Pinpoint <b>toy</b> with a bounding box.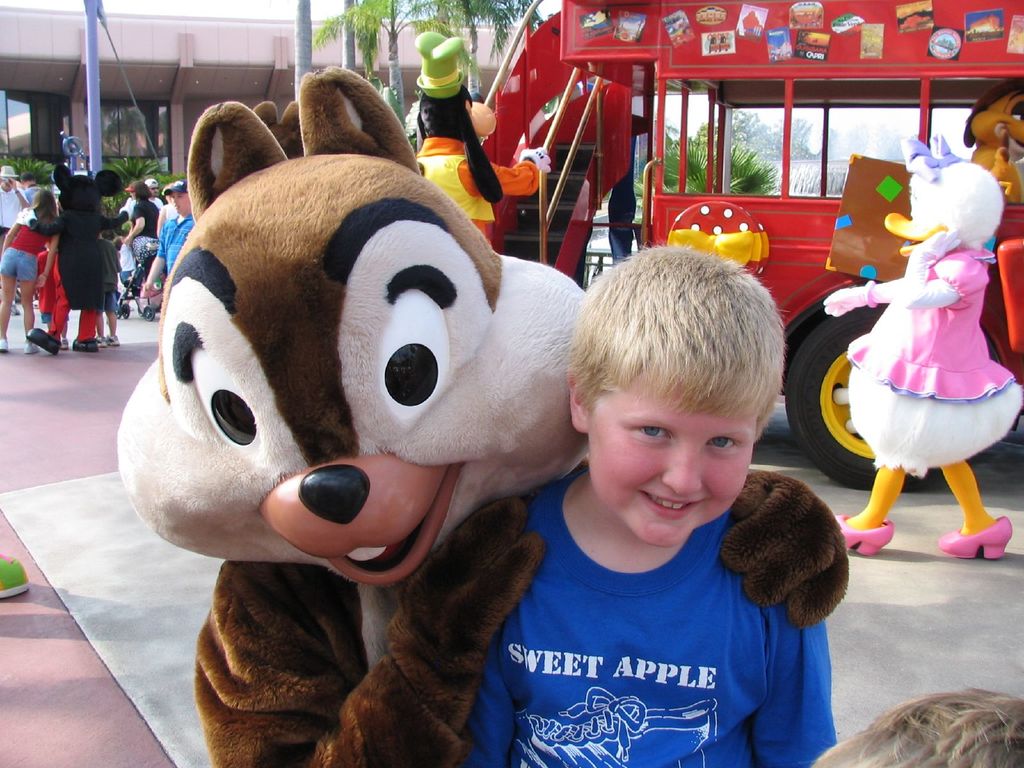
{"left": 957, "top": 79, "right": 1023, "bottom": 205}.
